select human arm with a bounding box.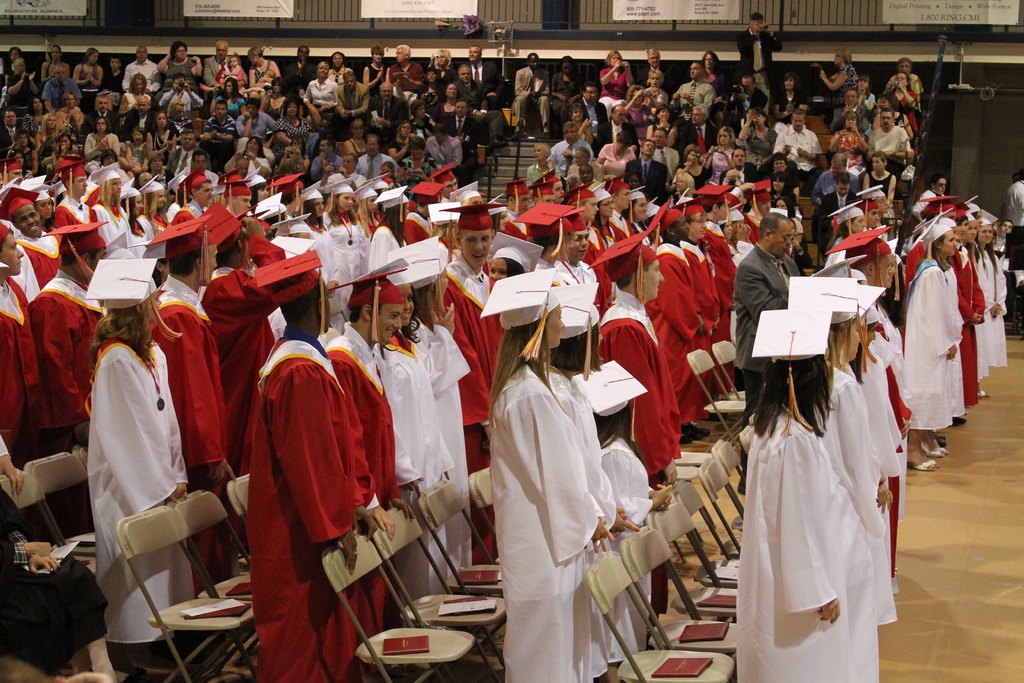
(600,58,623,86).
